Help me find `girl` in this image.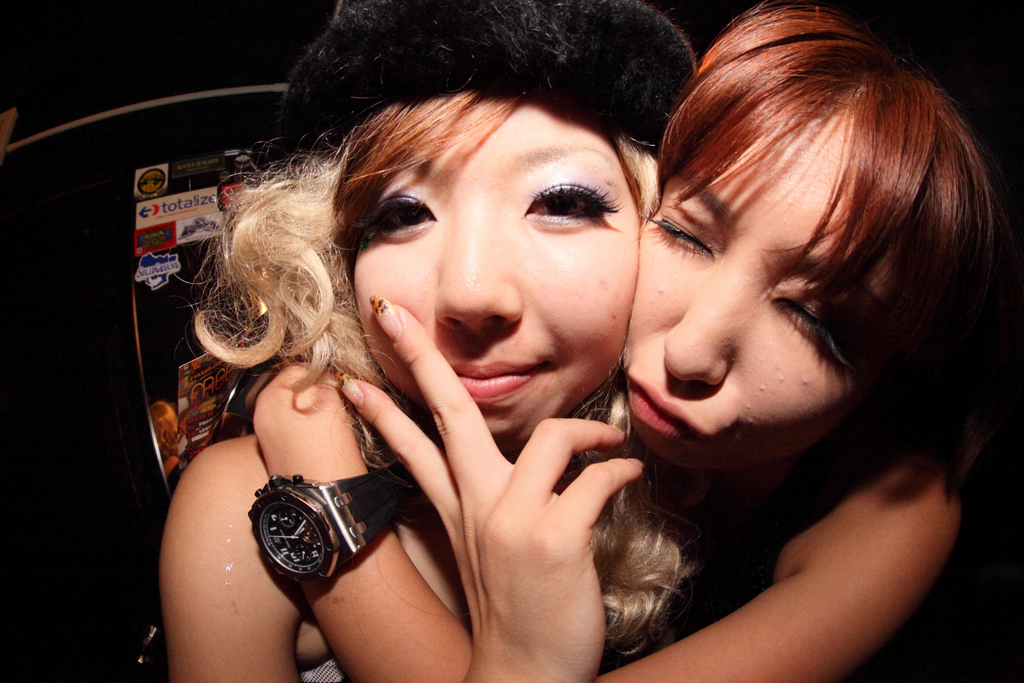
Found it: pyautogui.locateOnScreen(161, 0, 699, 682).
